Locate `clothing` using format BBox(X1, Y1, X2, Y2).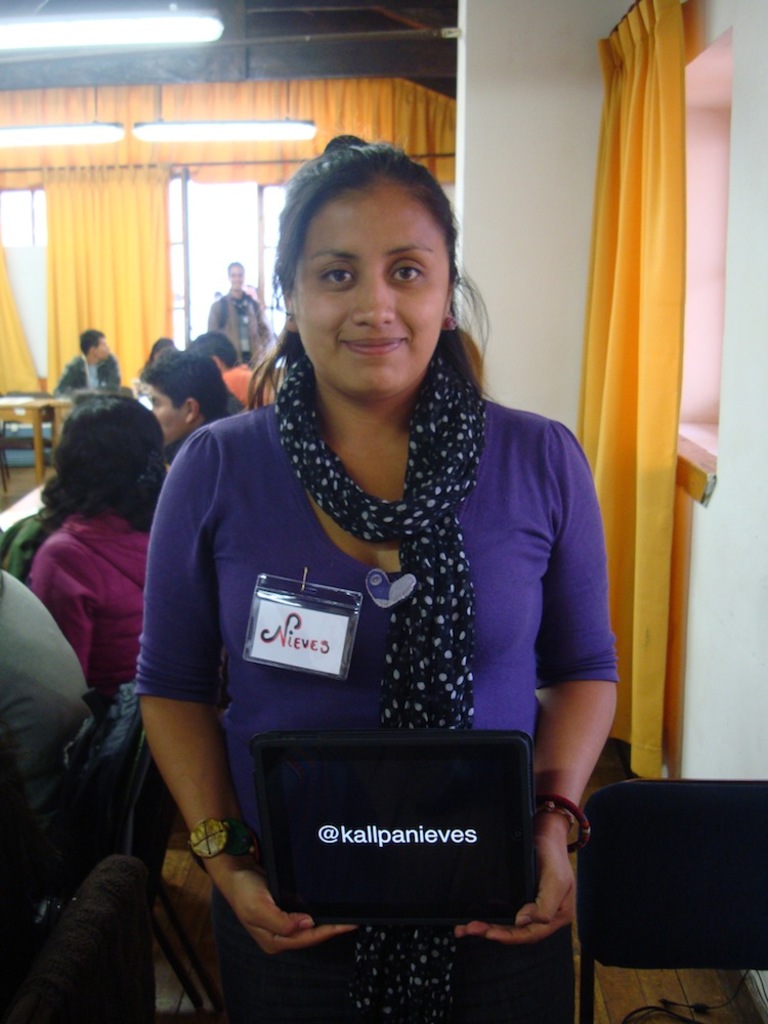
BBox(0, 574, 116, 821).
